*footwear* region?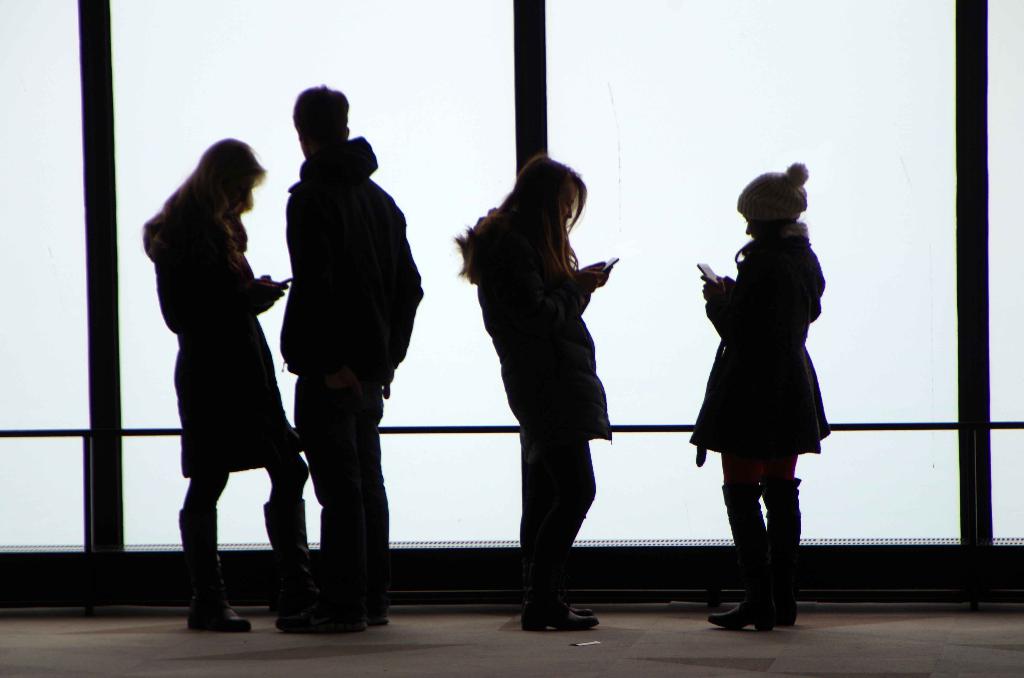
<box>261,495,320,613</box>
